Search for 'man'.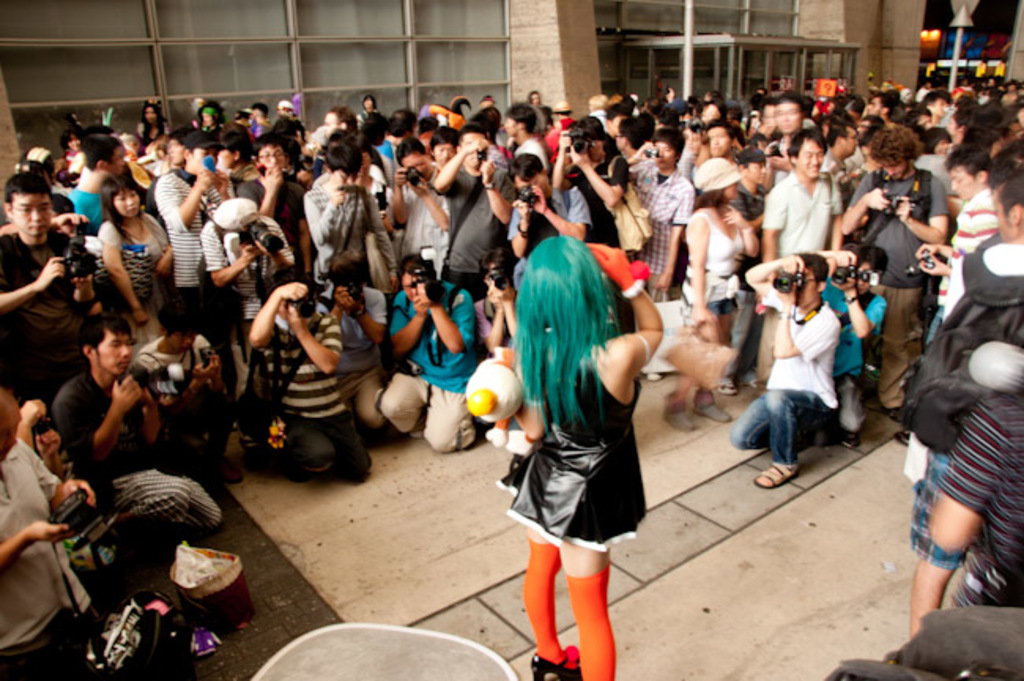
Found at x1=314 y1=96 x2=384 y2=169.
